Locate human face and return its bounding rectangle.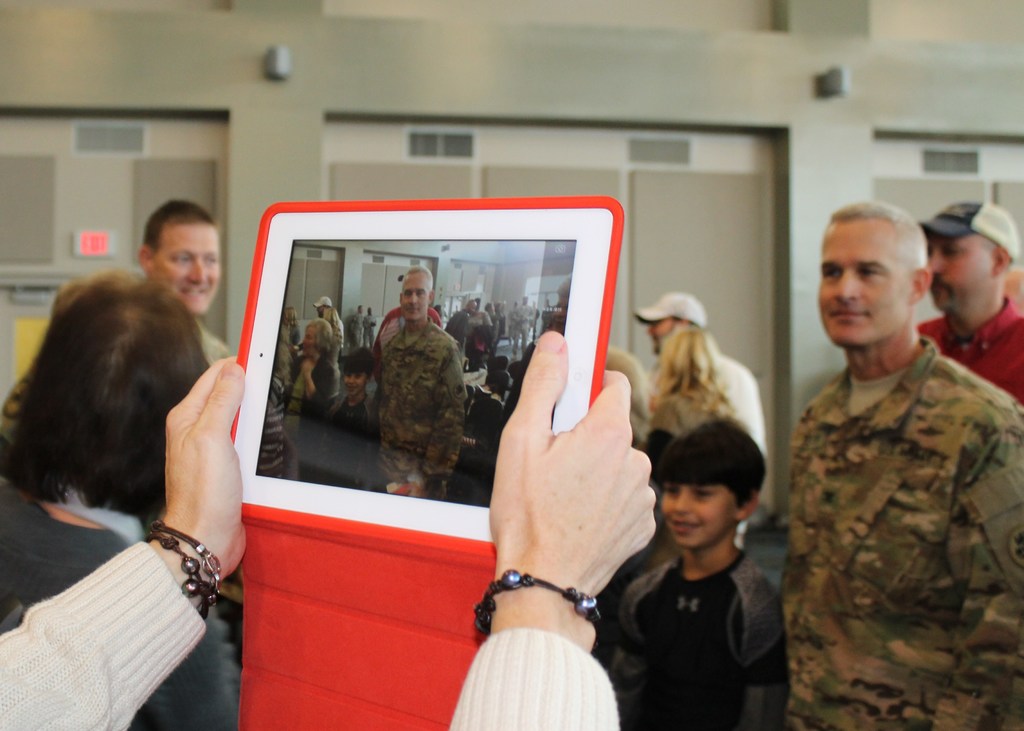
<region>929, 237, 993, 320</region>.
